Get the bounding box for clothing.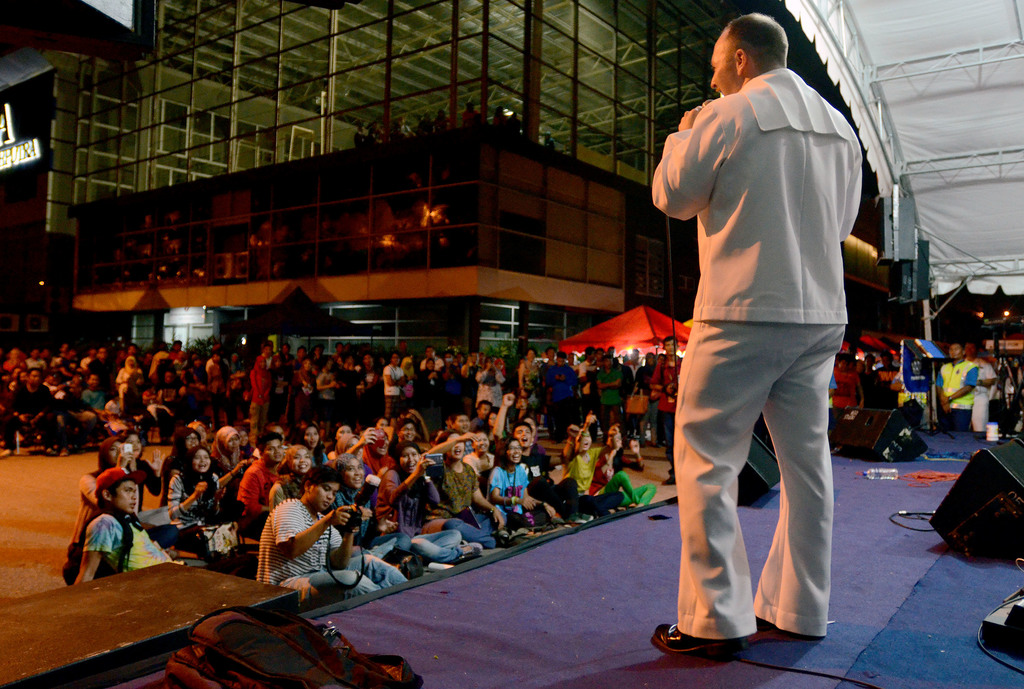
x1=311 y1=369 x2=336 y2=410.
